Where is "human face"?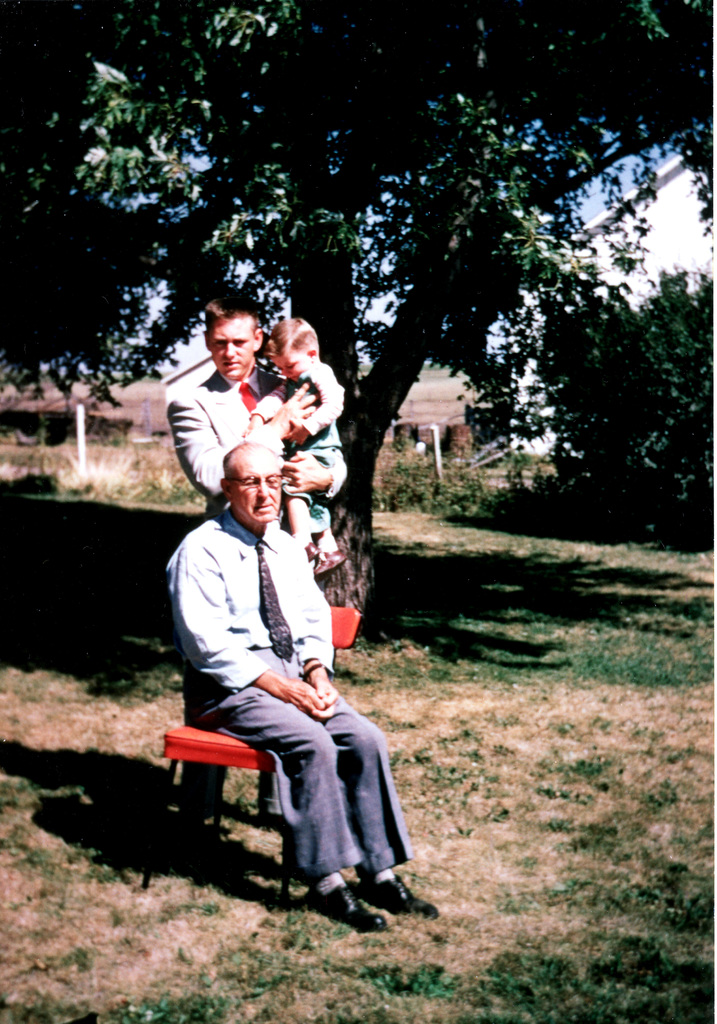
[left=208, top=319, right=252, bottom=377].
